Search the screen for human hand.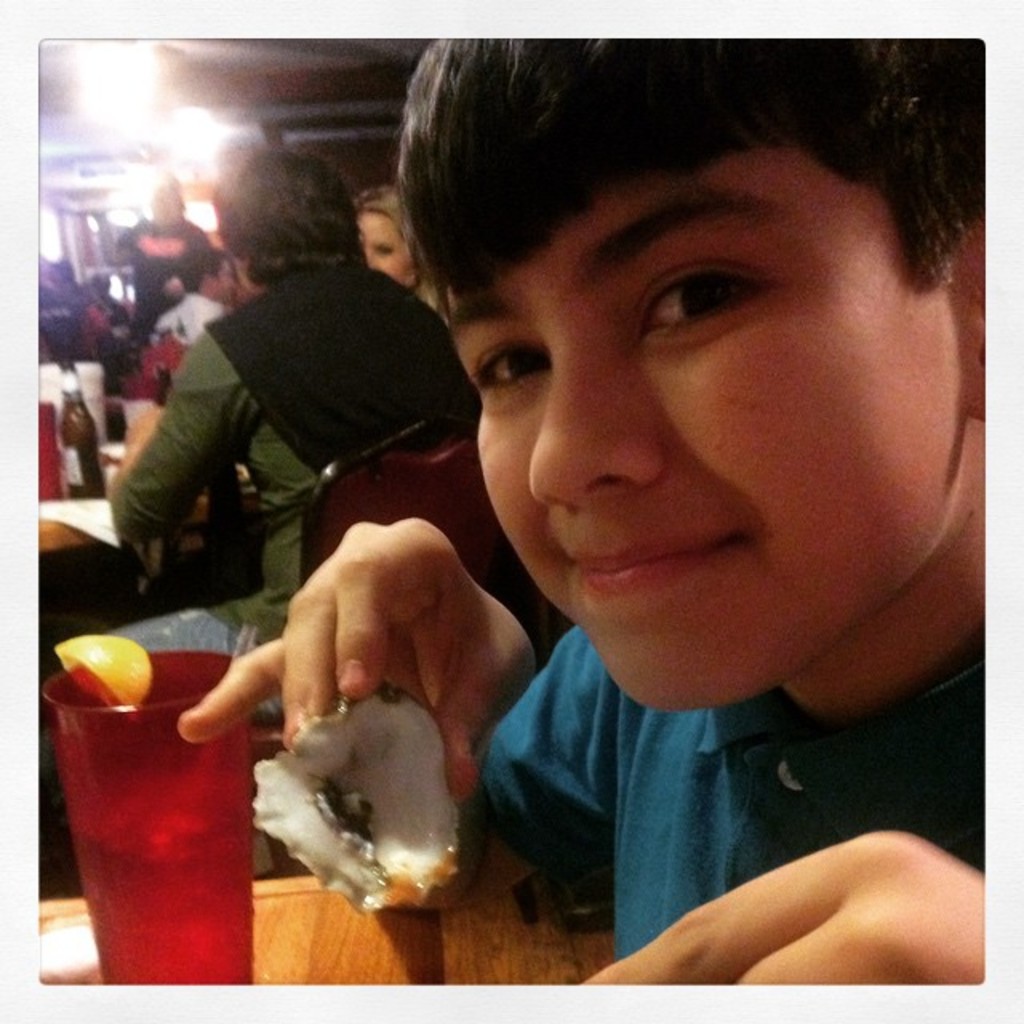
Found at crop(627, 829, 1003, 1000).
